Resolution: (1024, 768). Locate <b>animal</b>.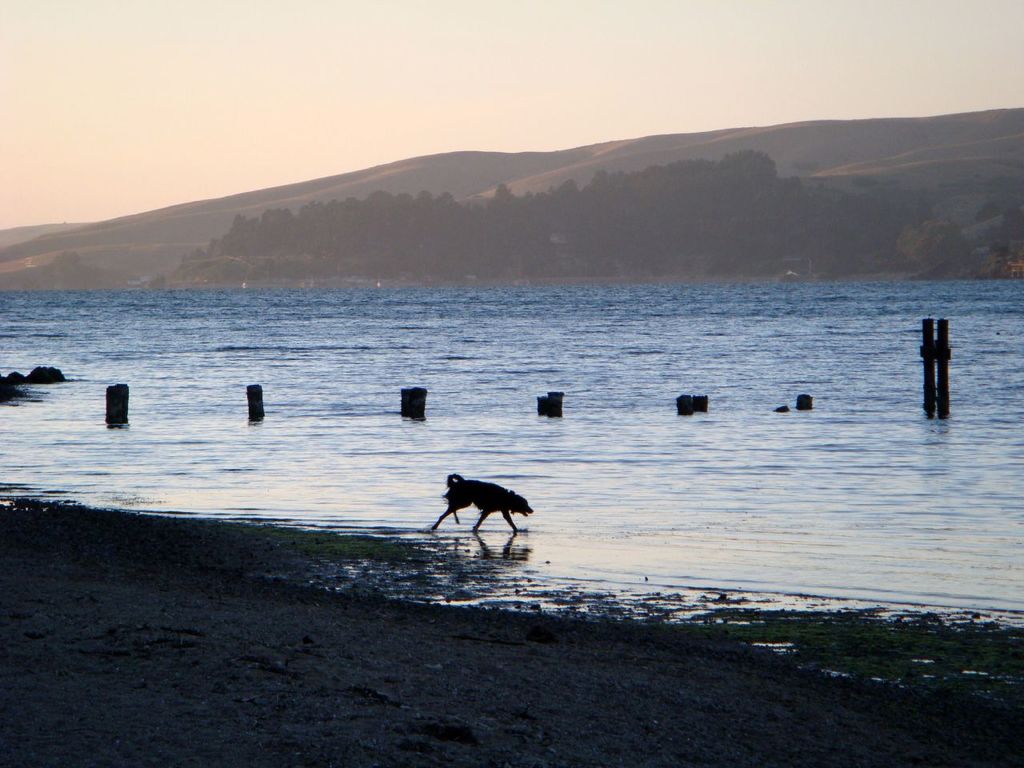
426 472 529 538.
